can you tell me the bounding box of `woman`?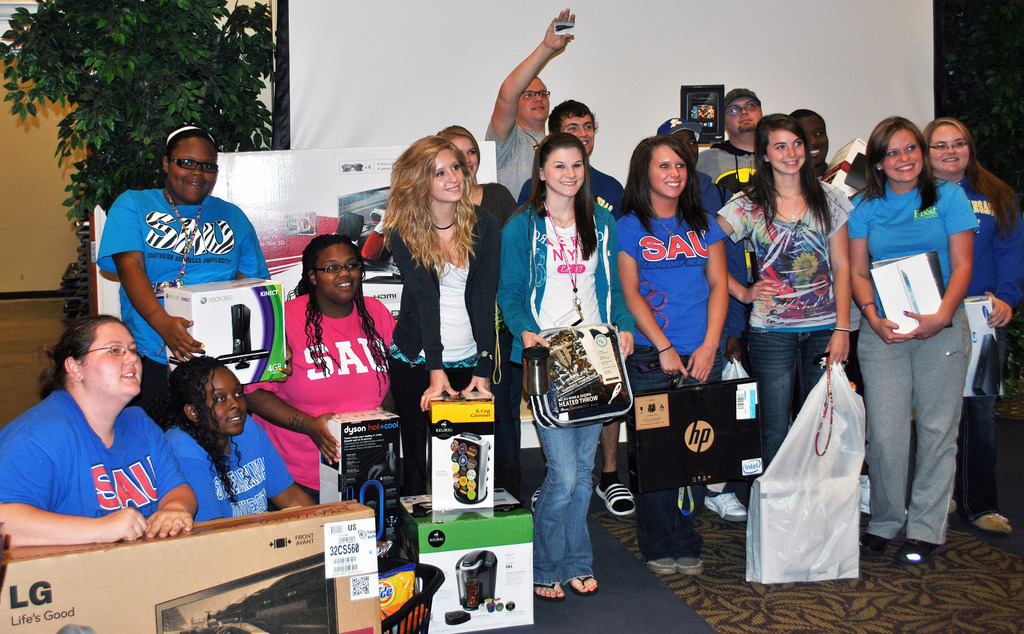
(0,310,199,548).
